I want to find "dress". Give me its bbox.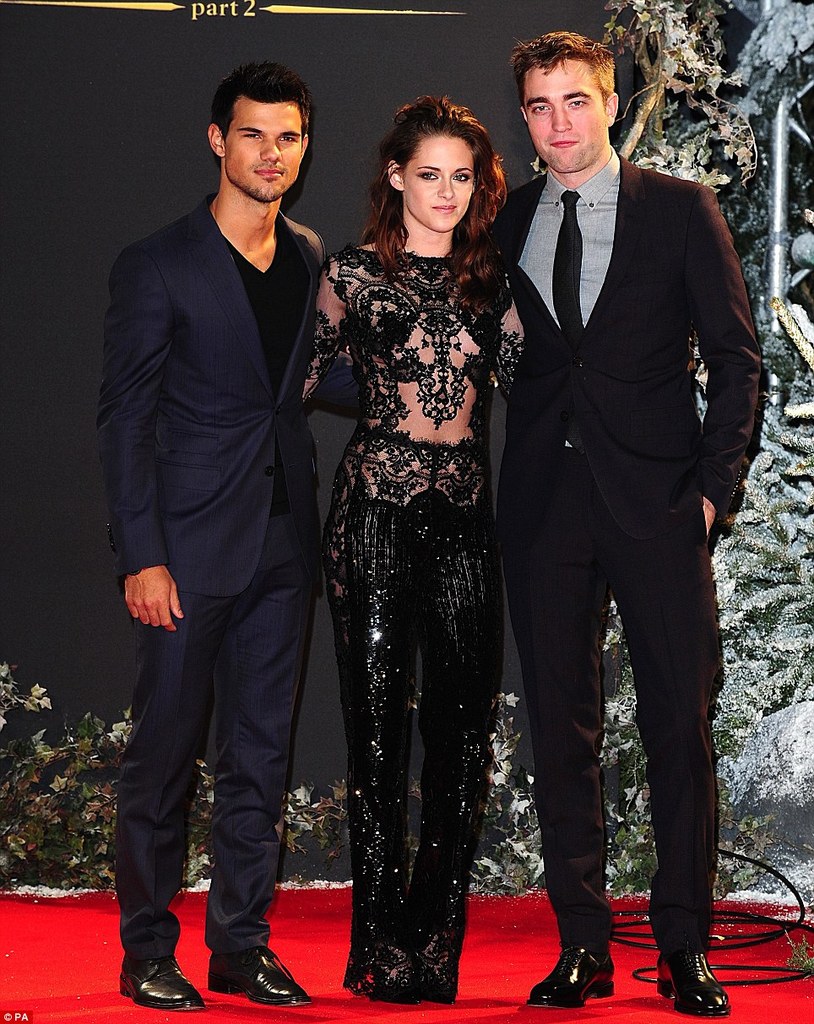
detection(299, 236, 535, 996).
